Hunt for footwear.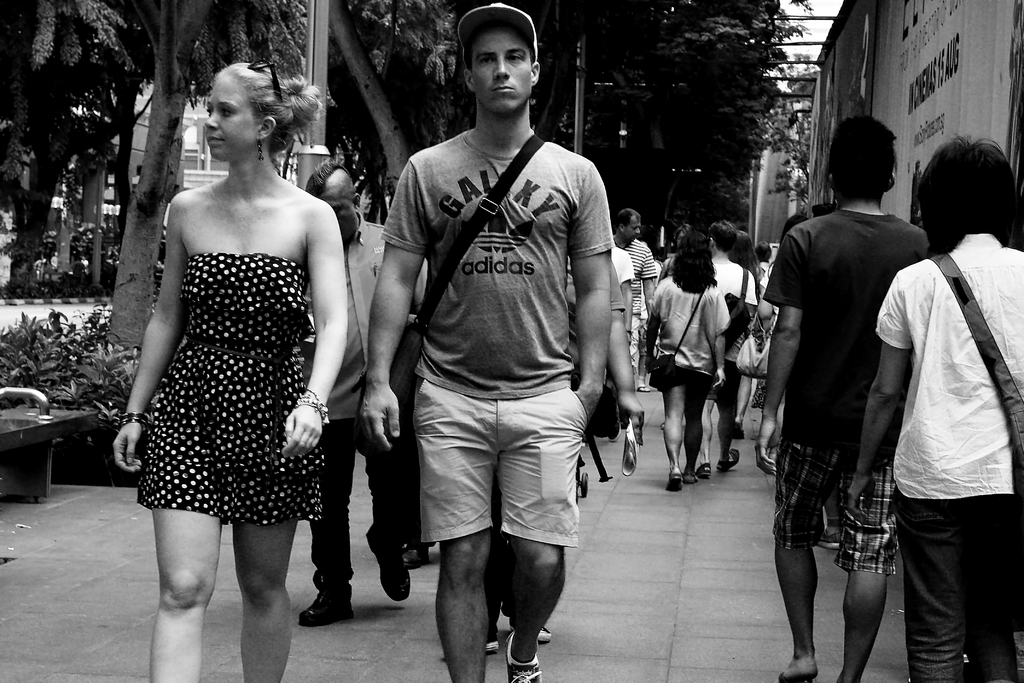
Hunted down at detection(298, 579, 354, 628).
